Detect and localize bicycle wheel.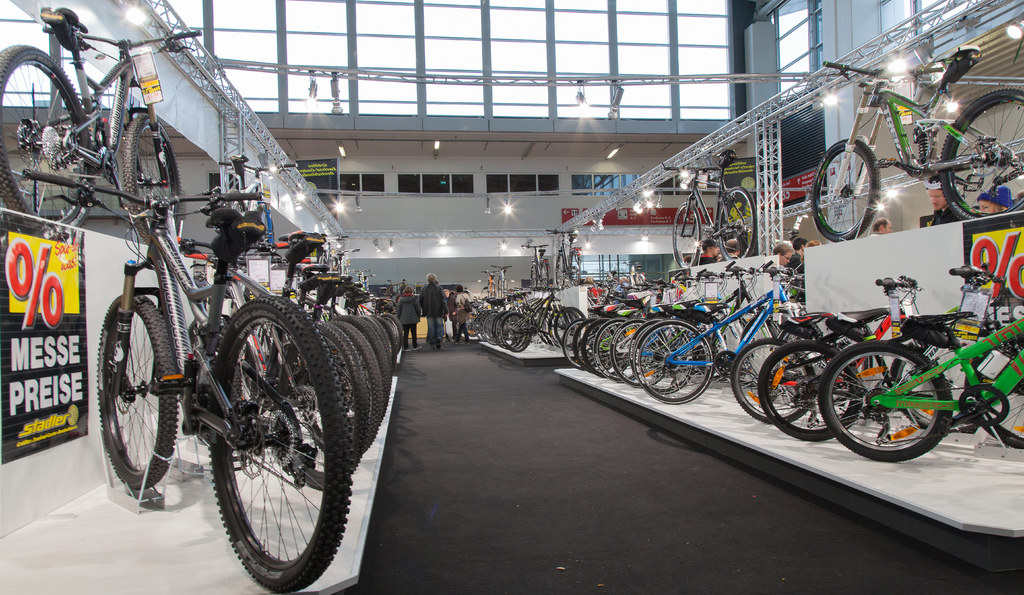
Localized at 120, 113, 180, 247.
